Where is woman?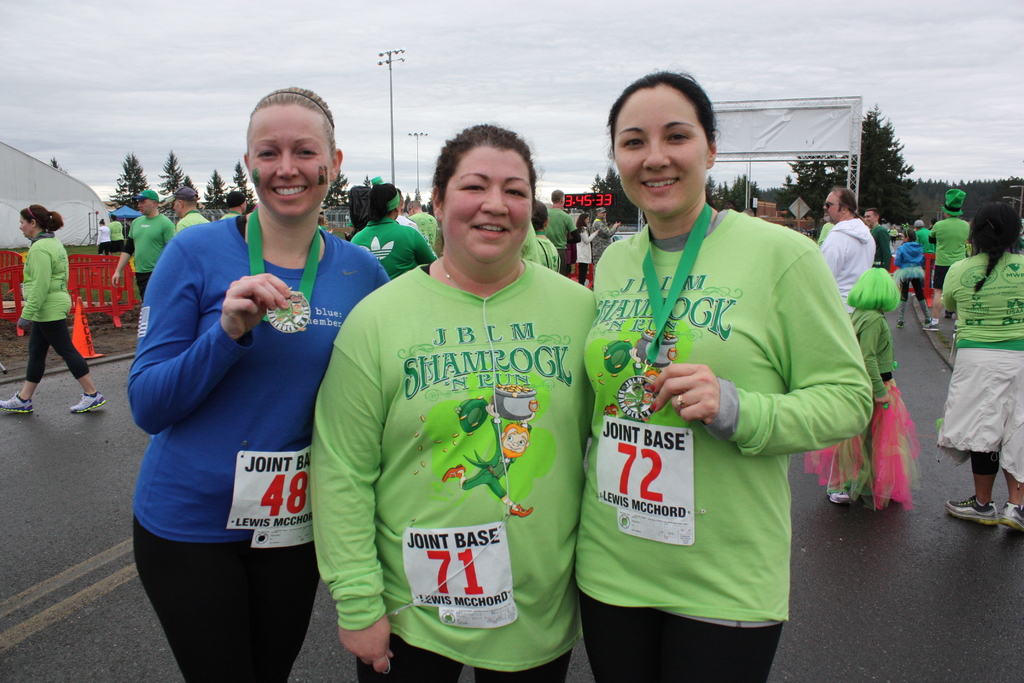
{"x1": 933, "y1": 195, "x2": 1023, "y2": 520}.
